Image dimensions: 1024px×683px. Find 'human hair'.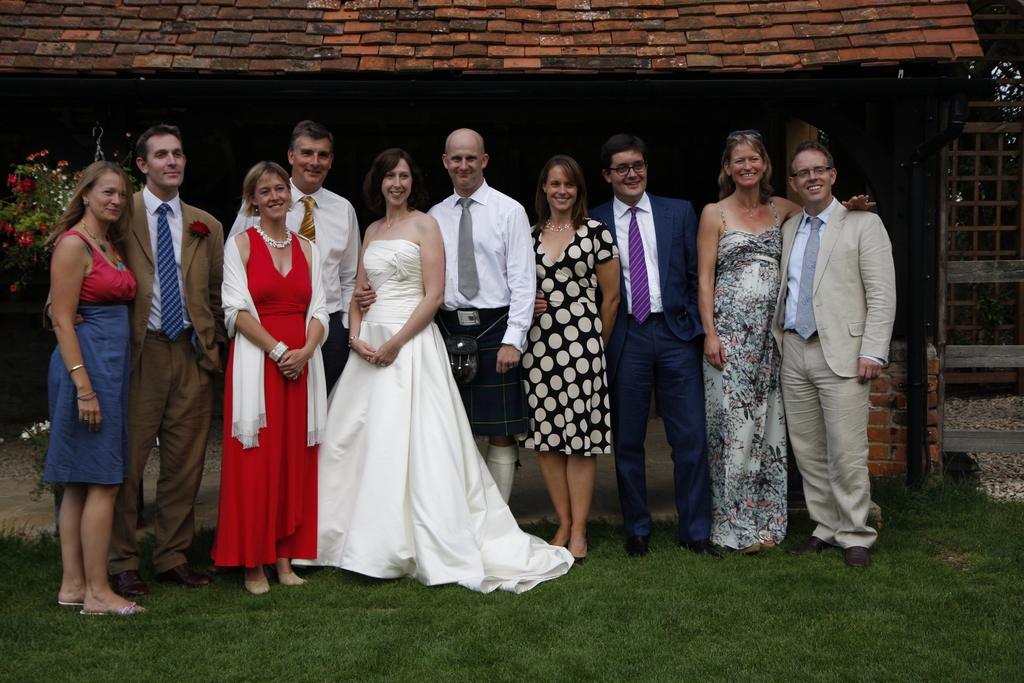
bbox(145, 126, 185, 163).
